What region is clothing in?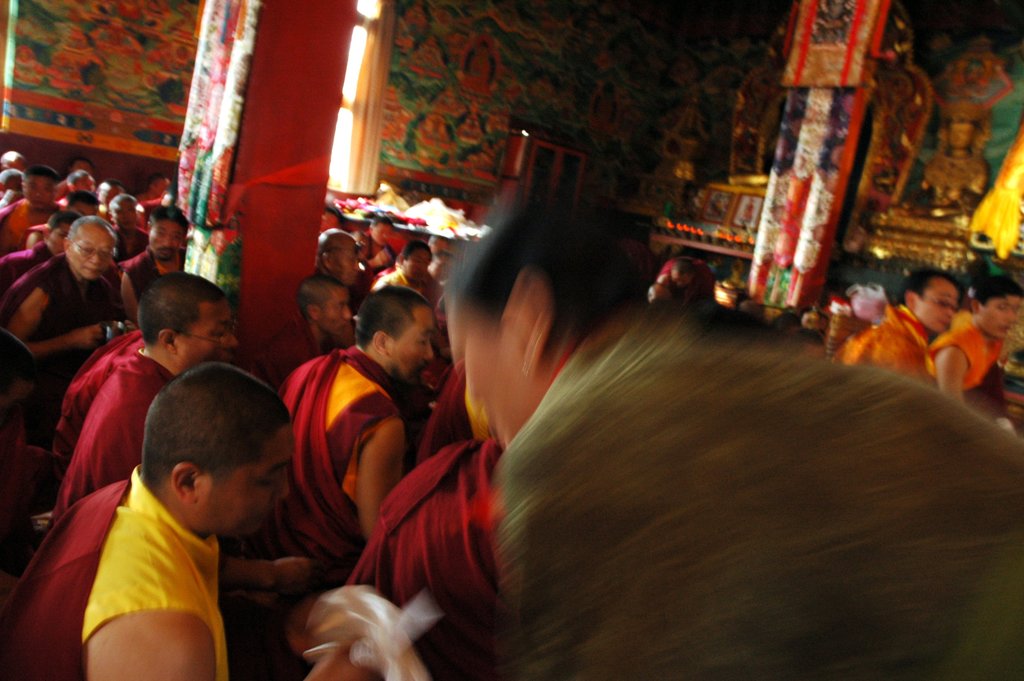
{"left": 660, "top": 256, "right": 716, "bottom": 297}.
